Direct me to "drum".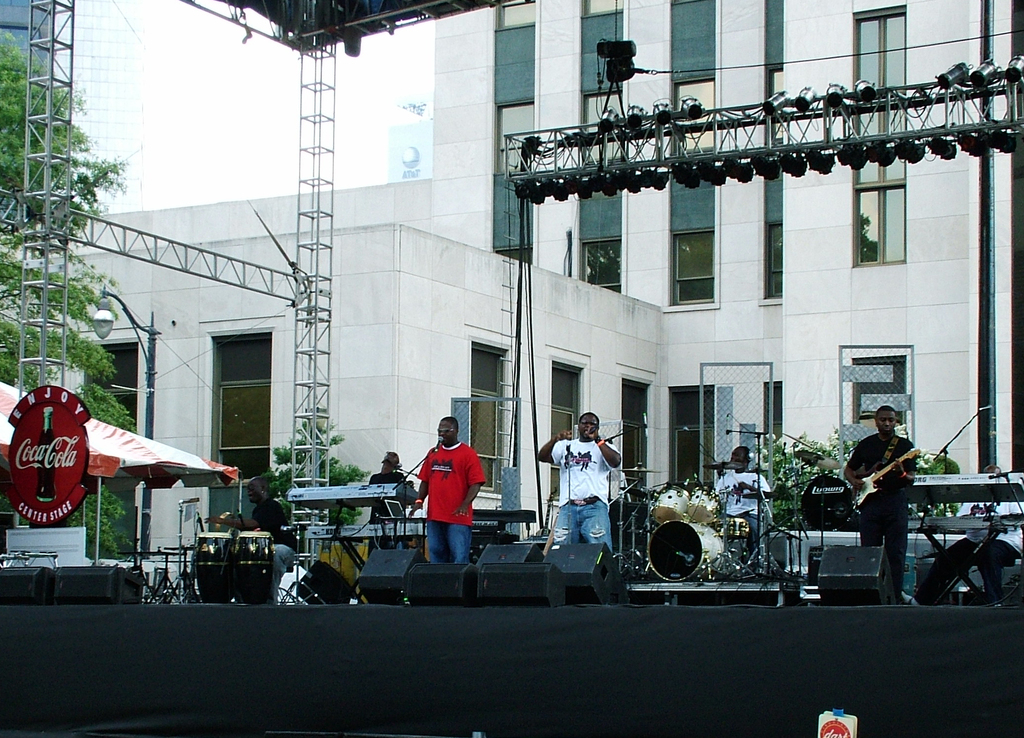
Direction: Rect(651, 485, 689, 523).
